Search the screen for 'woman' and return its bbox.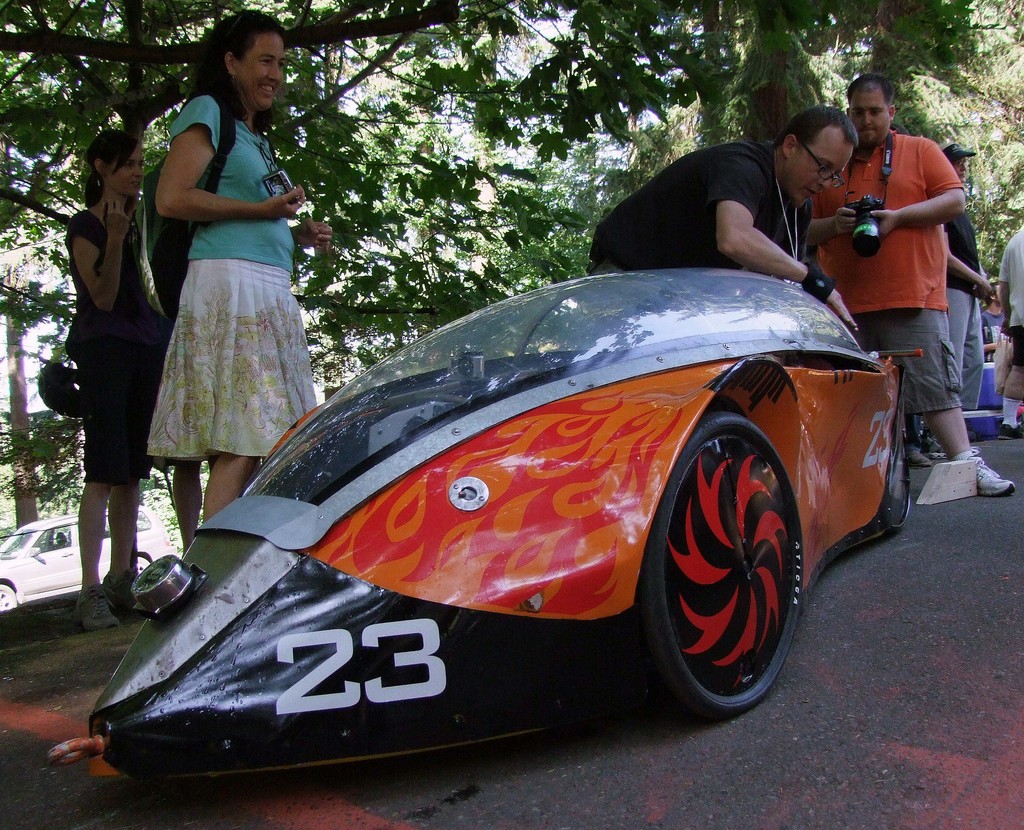
Found: [125,32,333,549].
